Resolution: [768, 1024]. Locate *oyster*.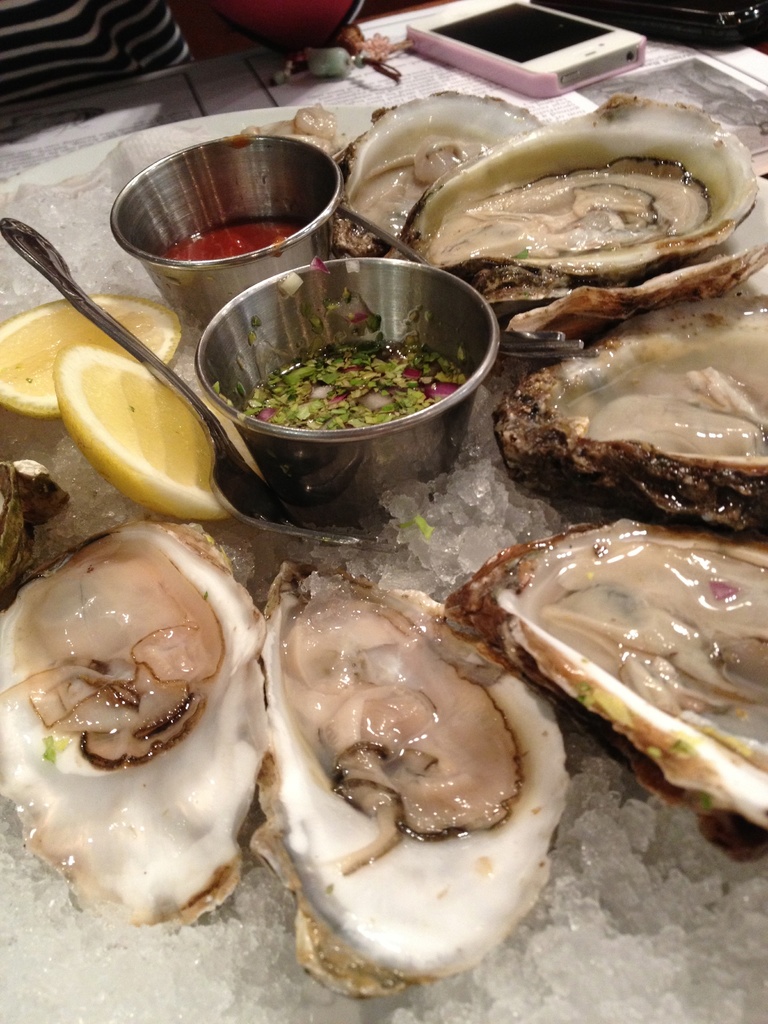
(x1=488, y1=287, x2=767, y2=547).
